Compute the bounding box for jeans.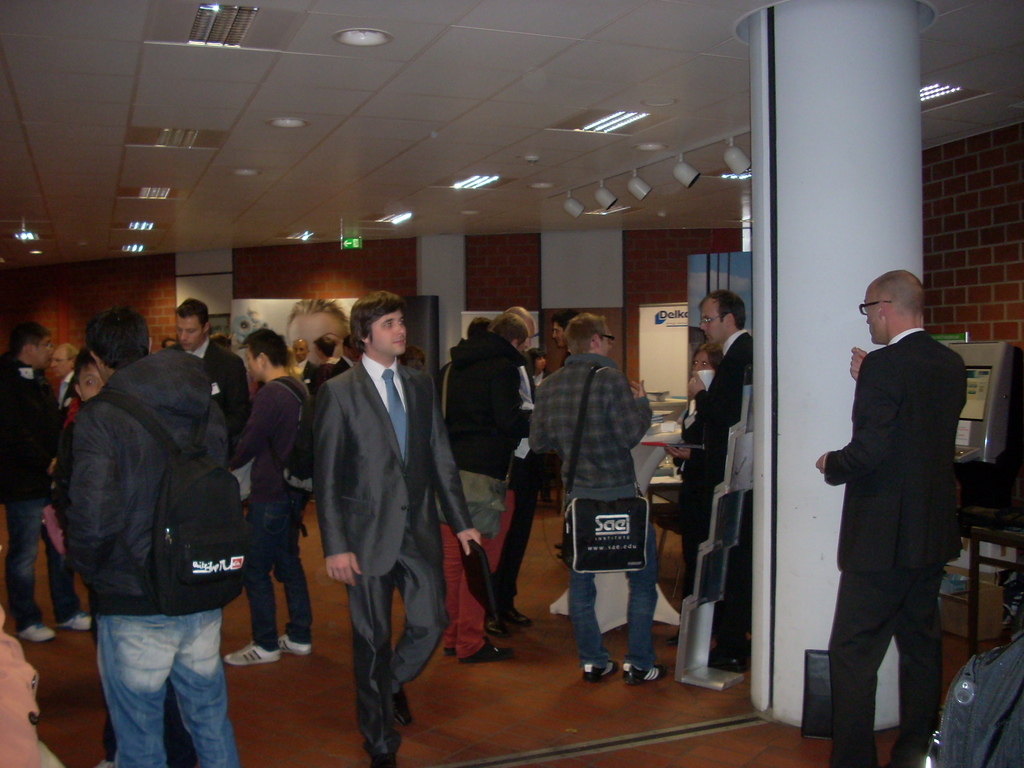
{"left": 440, "top": 532, "right": 488, "bottom": 658}.
